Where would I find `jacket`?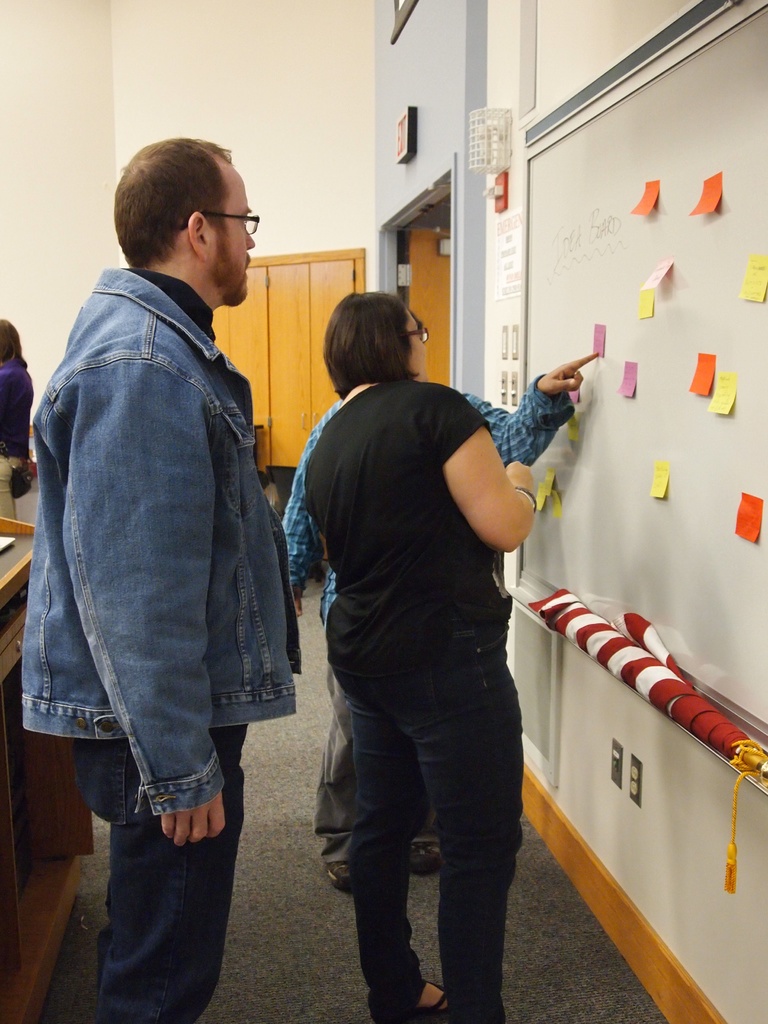
At {"left": 19, "top": 177, "right": 289, "bottom": 749}.
